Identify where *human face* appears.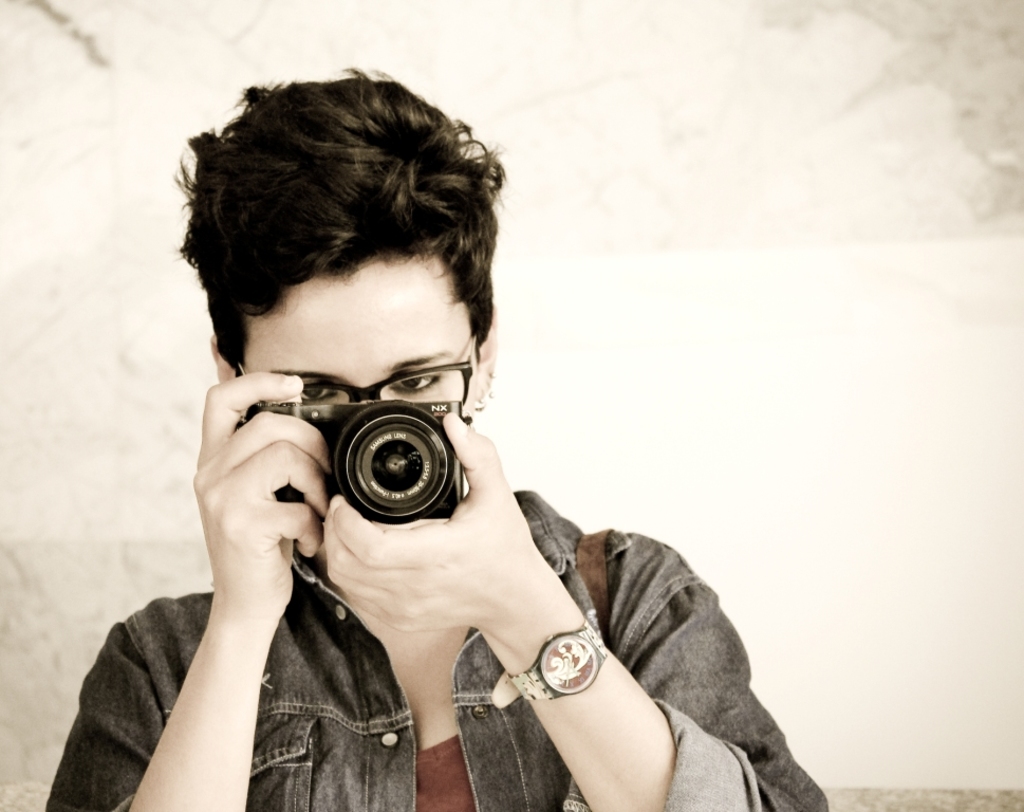
Appears at [x1=245, y1=256, x2=480, y2=405].
